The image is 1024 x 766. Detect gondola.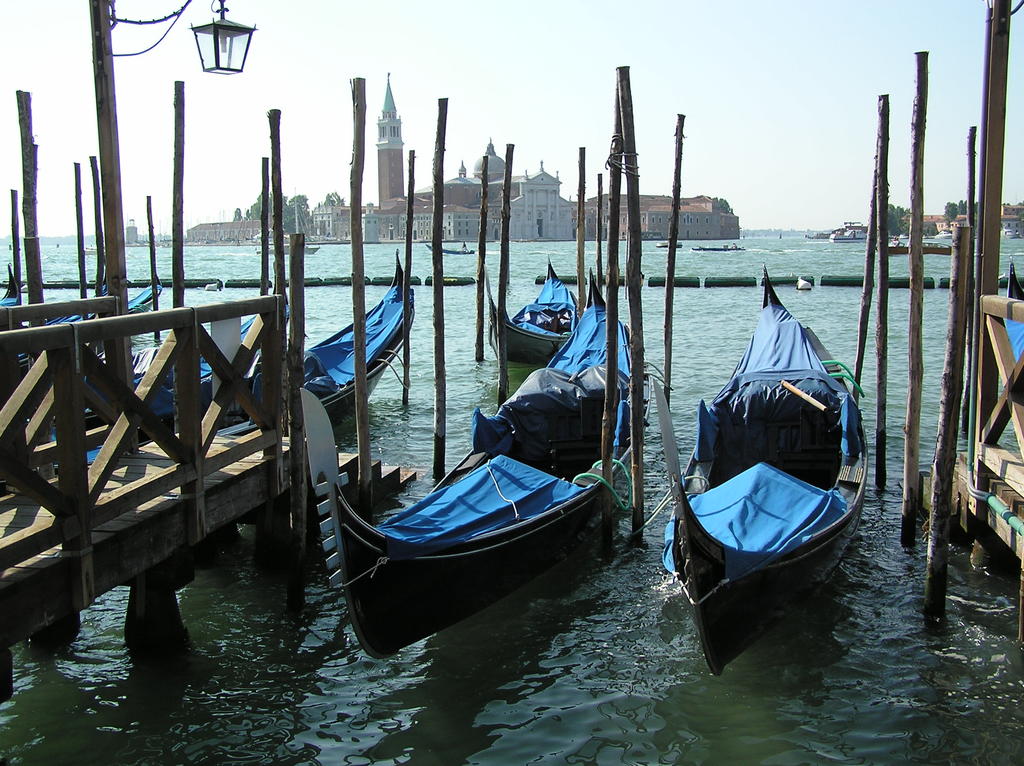
Detection: crop(286, 251, 662, 677).
